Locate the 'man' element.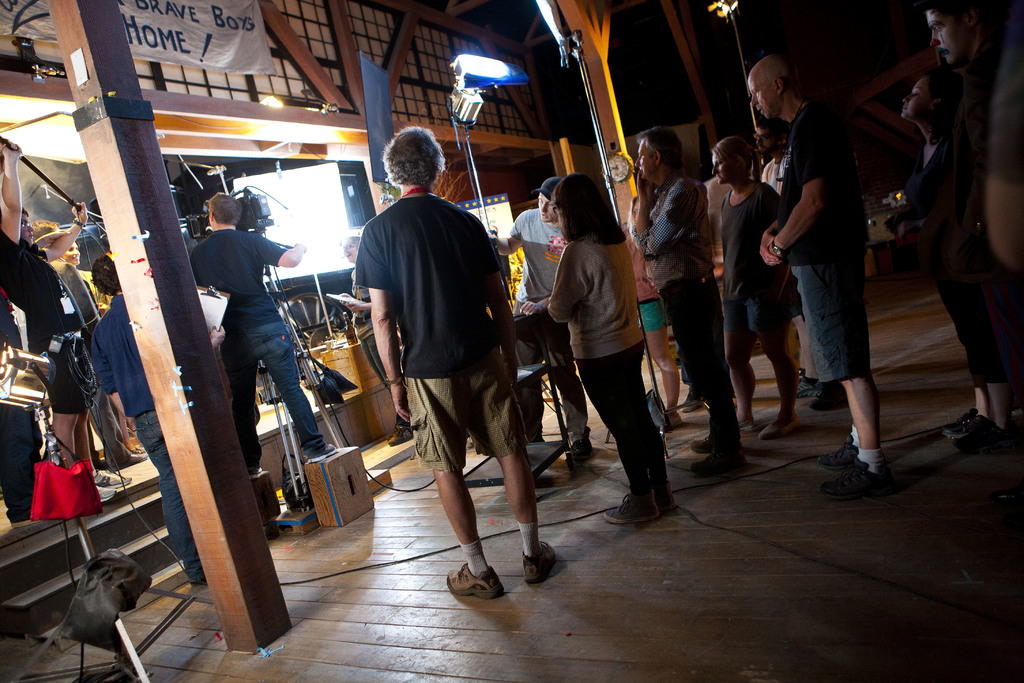
Element bbox: 630, 126, 751, 475.
